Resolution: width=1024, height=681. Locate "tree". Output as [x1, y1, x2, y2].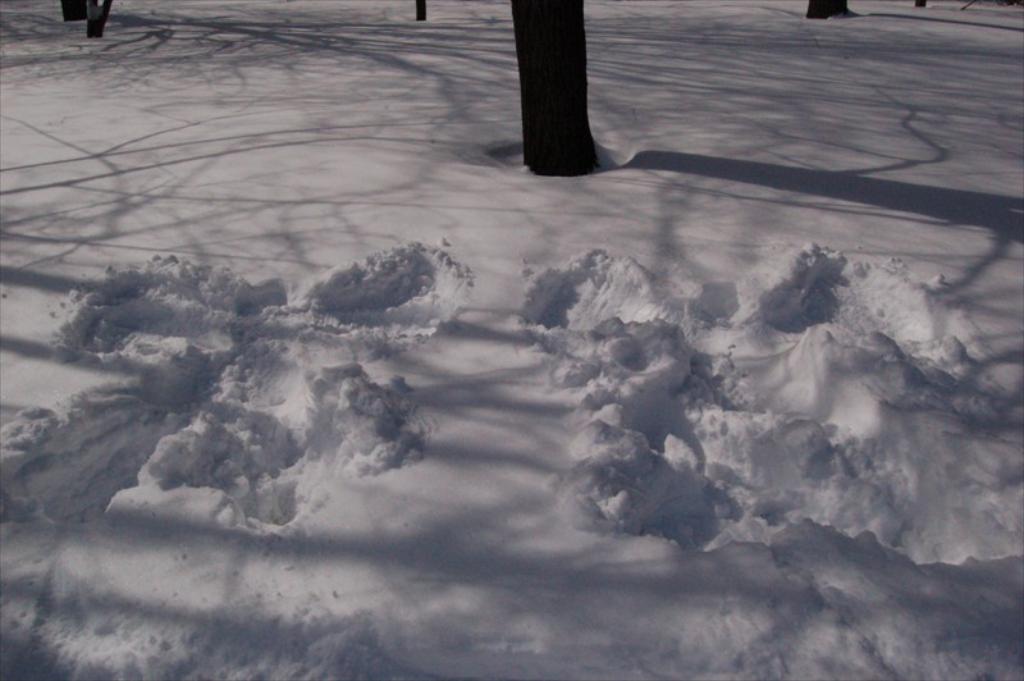
[84, 0, 118, 37].
